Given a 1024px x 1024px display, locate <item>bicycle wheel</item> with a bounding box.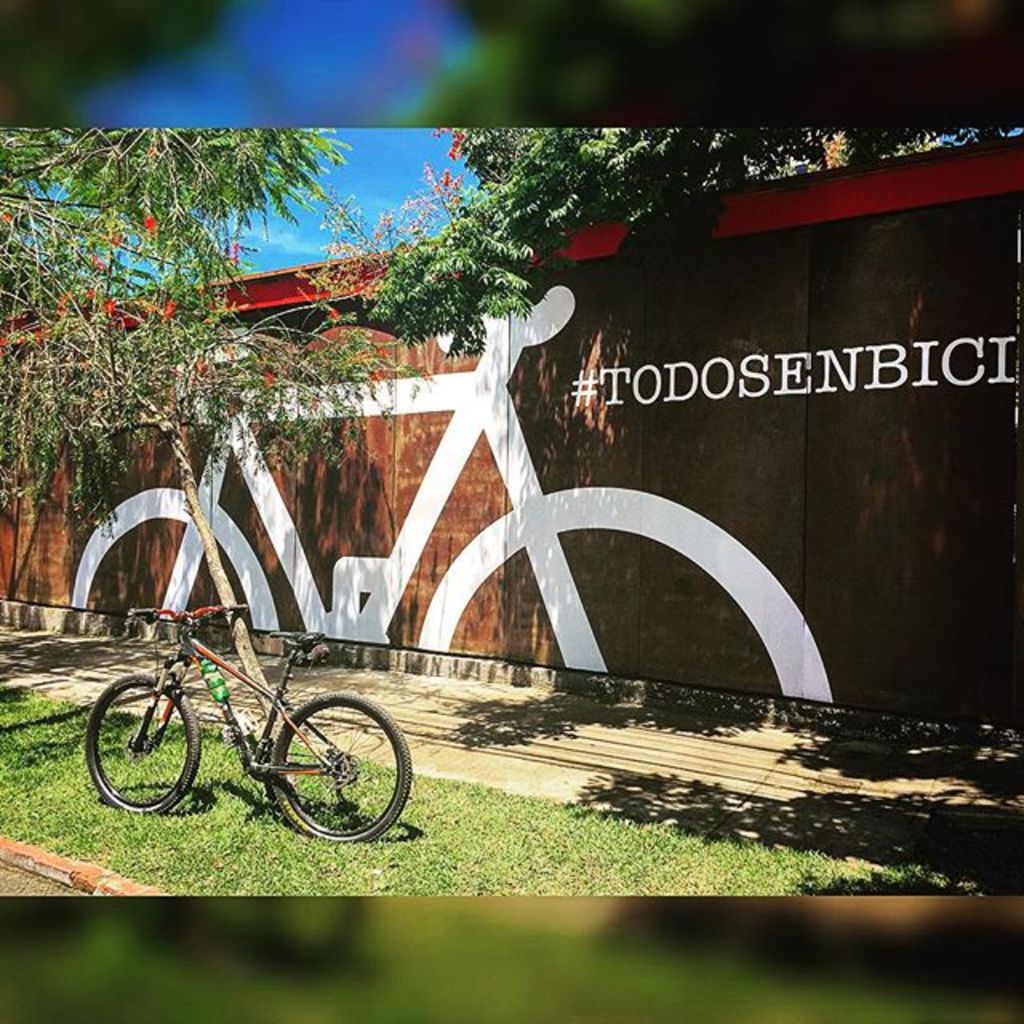
Located: rect(67, 486, 280, 632).
